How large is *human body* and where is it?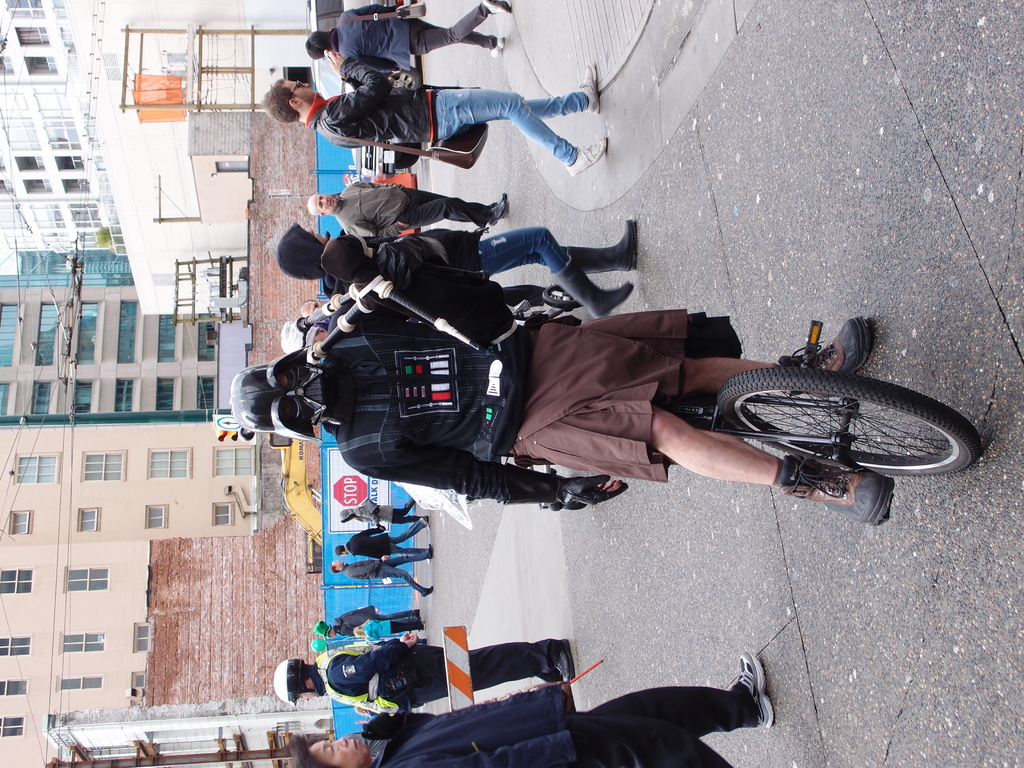
Bounding box: region(333, 2, 509, 76).
